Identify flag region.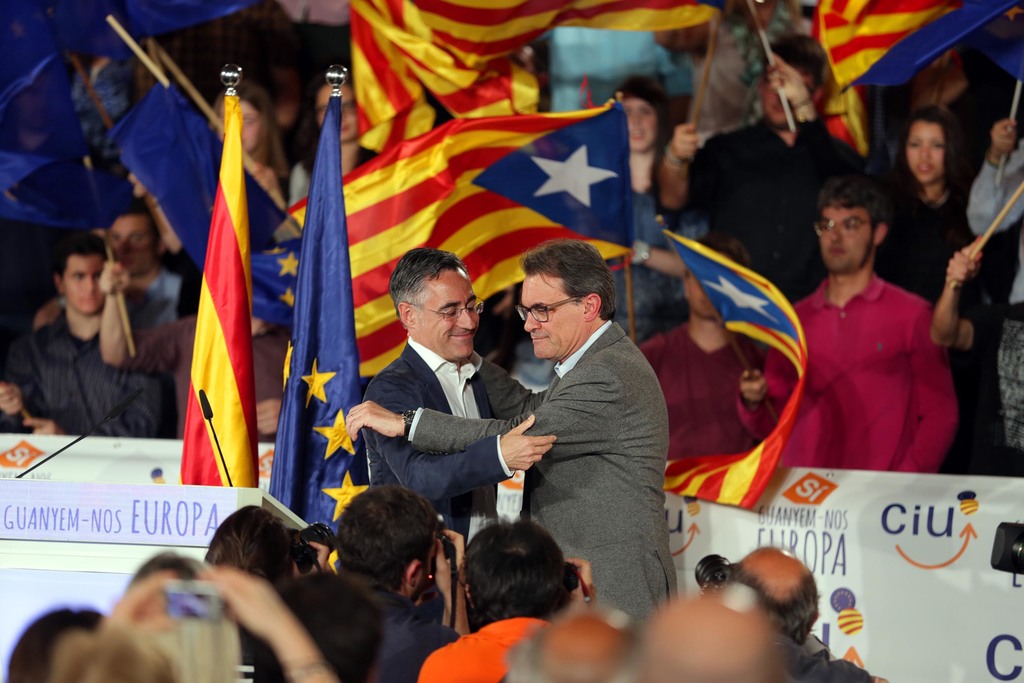
Region: 648, 211, 811, 509.
